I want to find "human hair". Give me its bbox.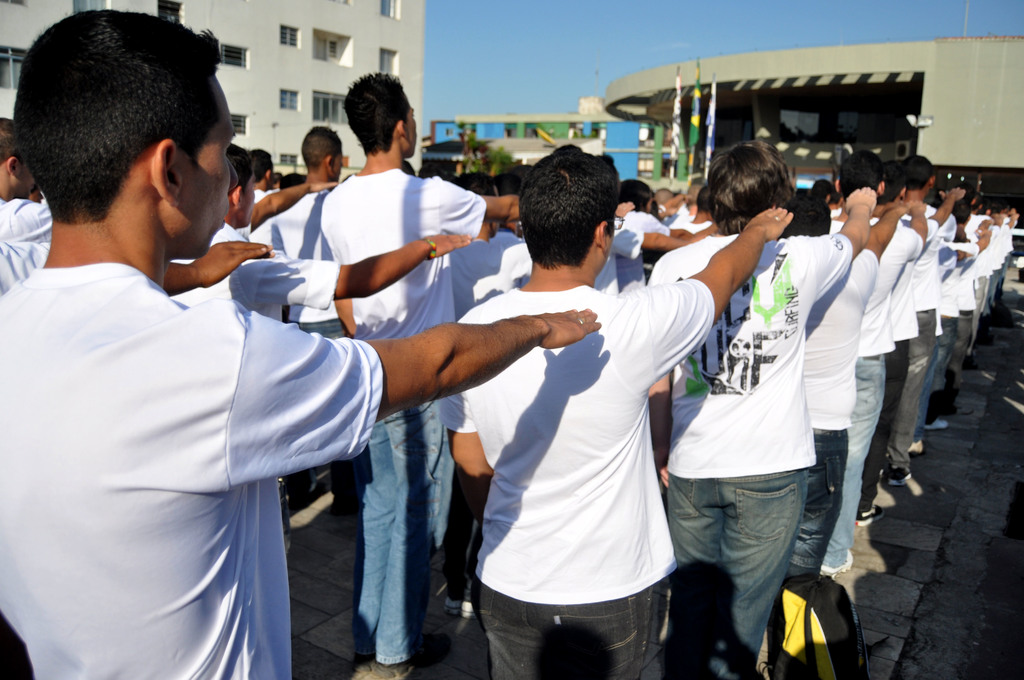
(x1=237, y1=147, x2=273, y2=183).
